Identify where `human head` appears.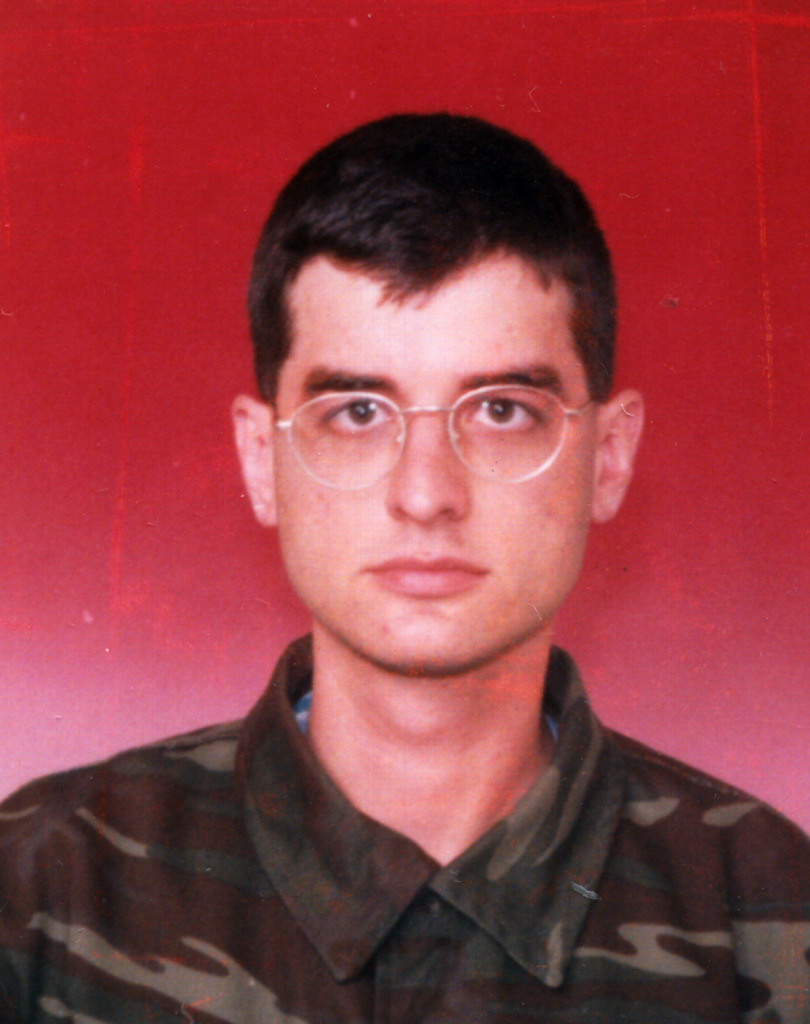
Appears at l=256, t=111, r=621, b=661.
